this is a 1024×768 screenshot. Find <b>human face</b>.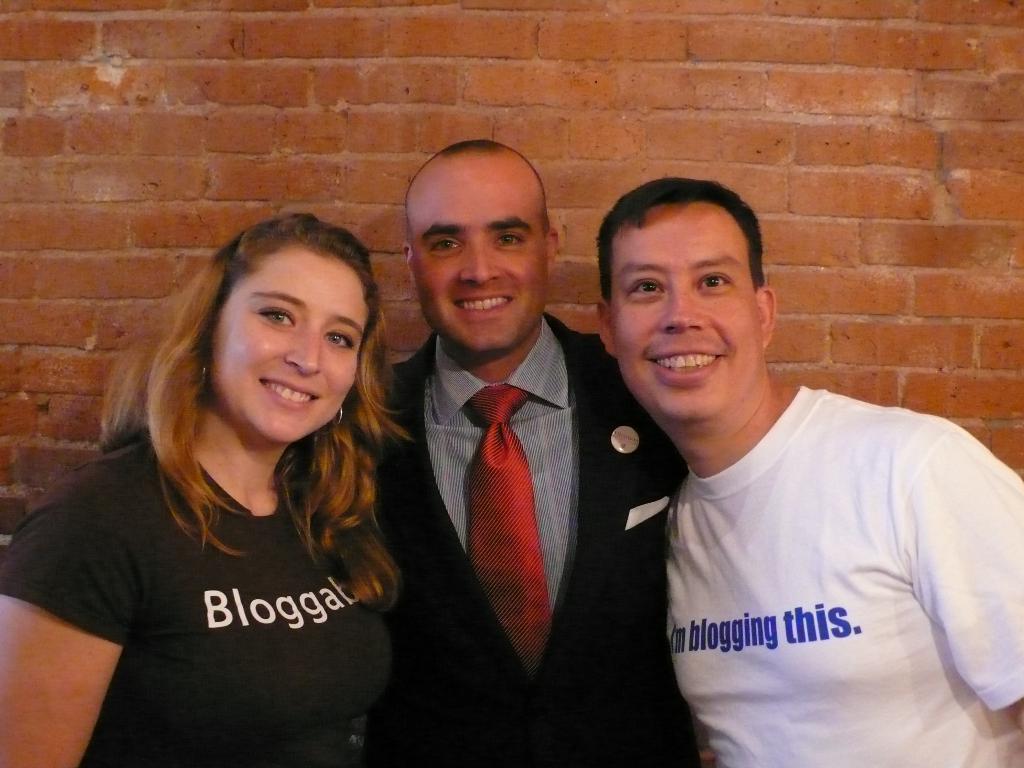
Bounding box: [x1=609, y1=207, x2=763, y2=420].
